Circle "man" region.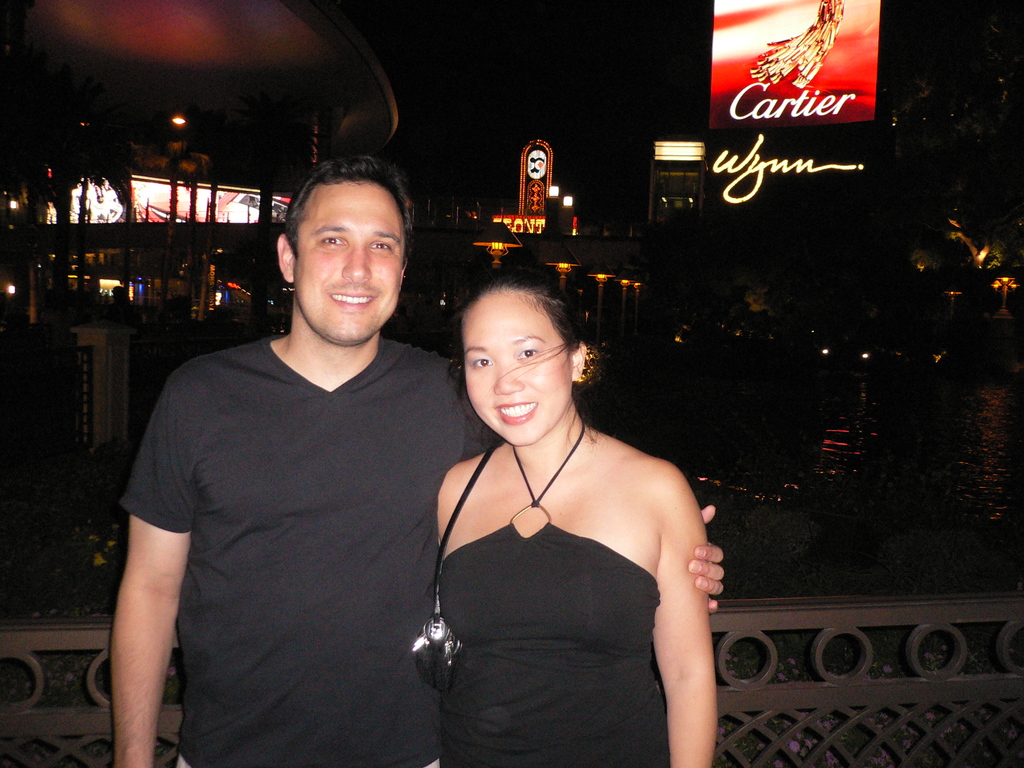
Region: 107 148 731 767.
